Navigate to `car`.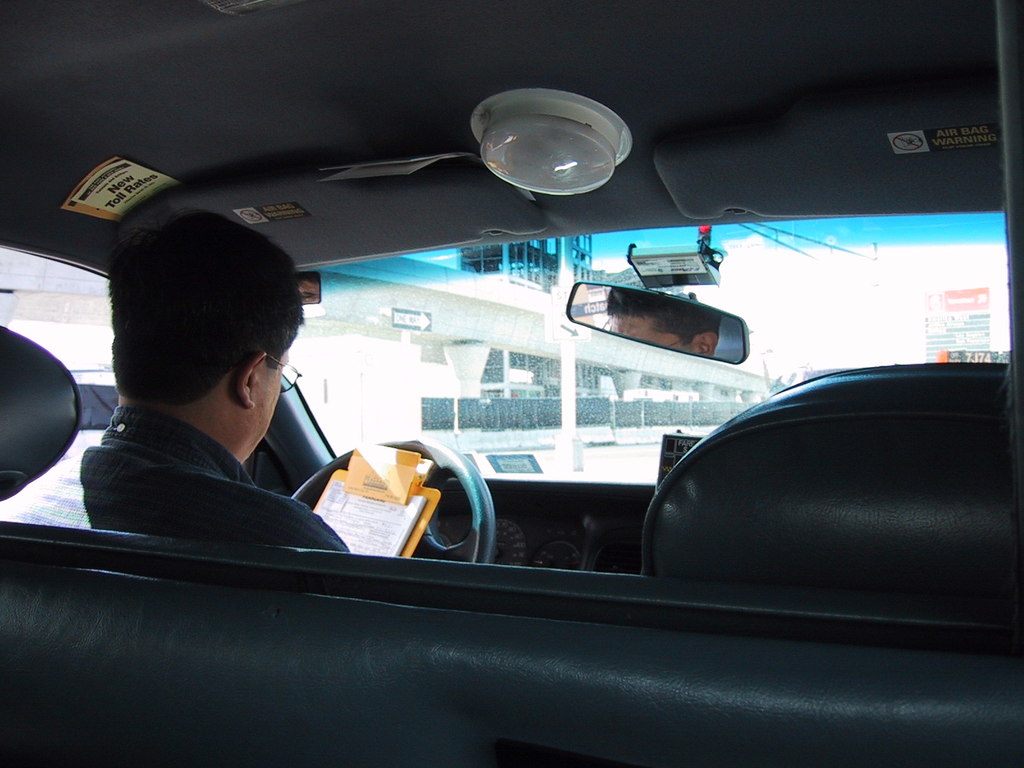
Navigation target: bbox=[1, 6, 1023, 767].
